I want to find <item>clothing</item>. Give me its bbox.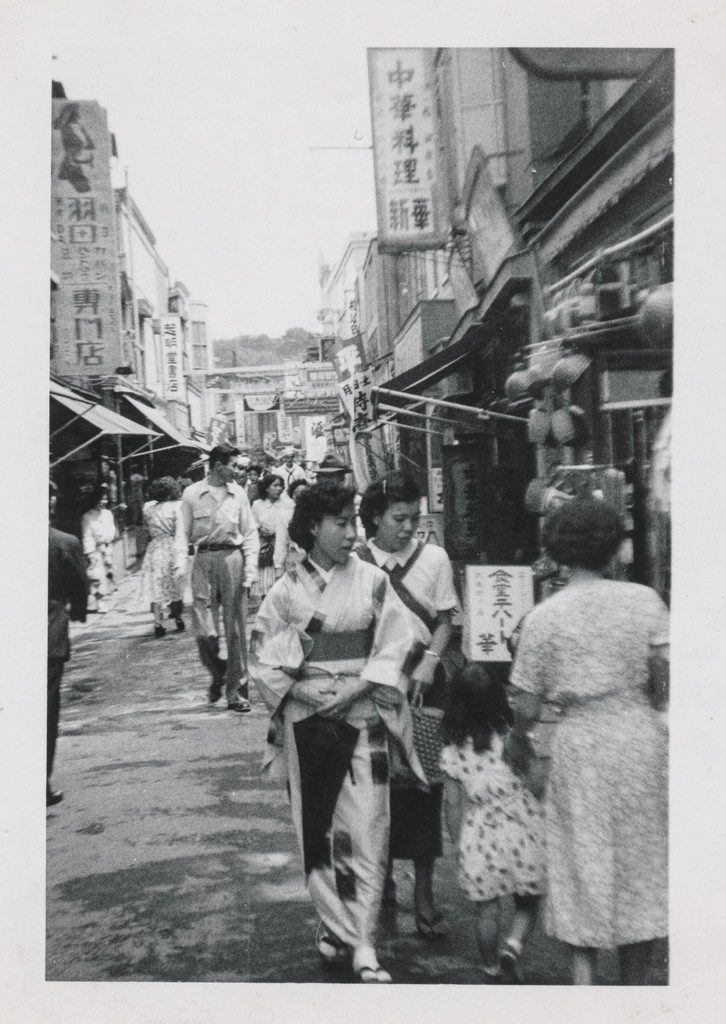
(x1=172, y1=468, x2=261, y2=693).
